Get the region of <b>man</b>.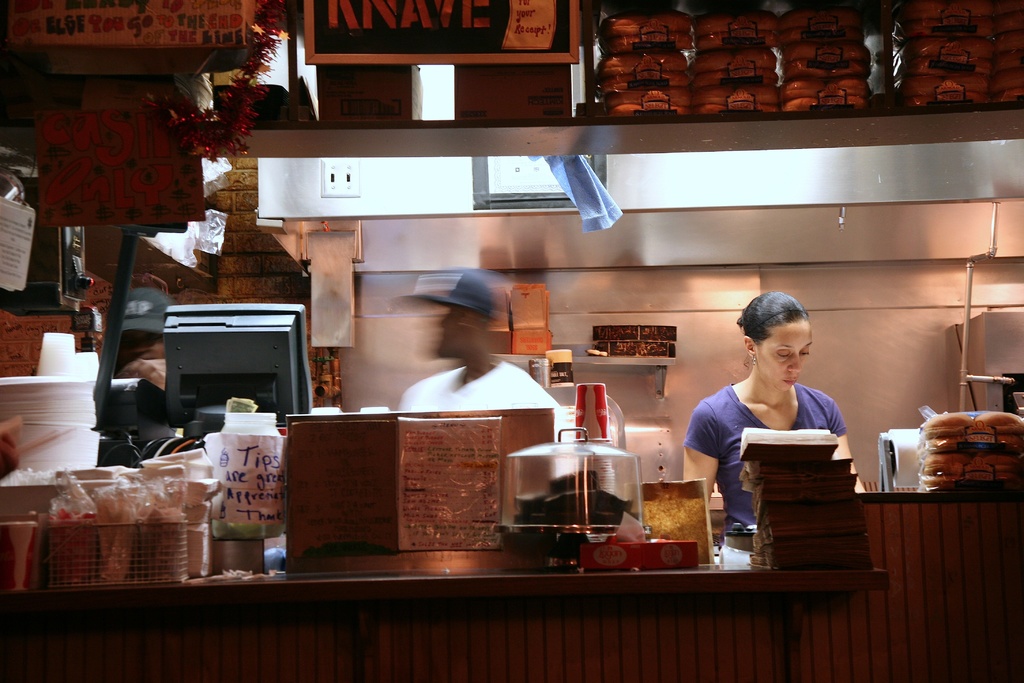
<box>396,266,573,481</box>.
